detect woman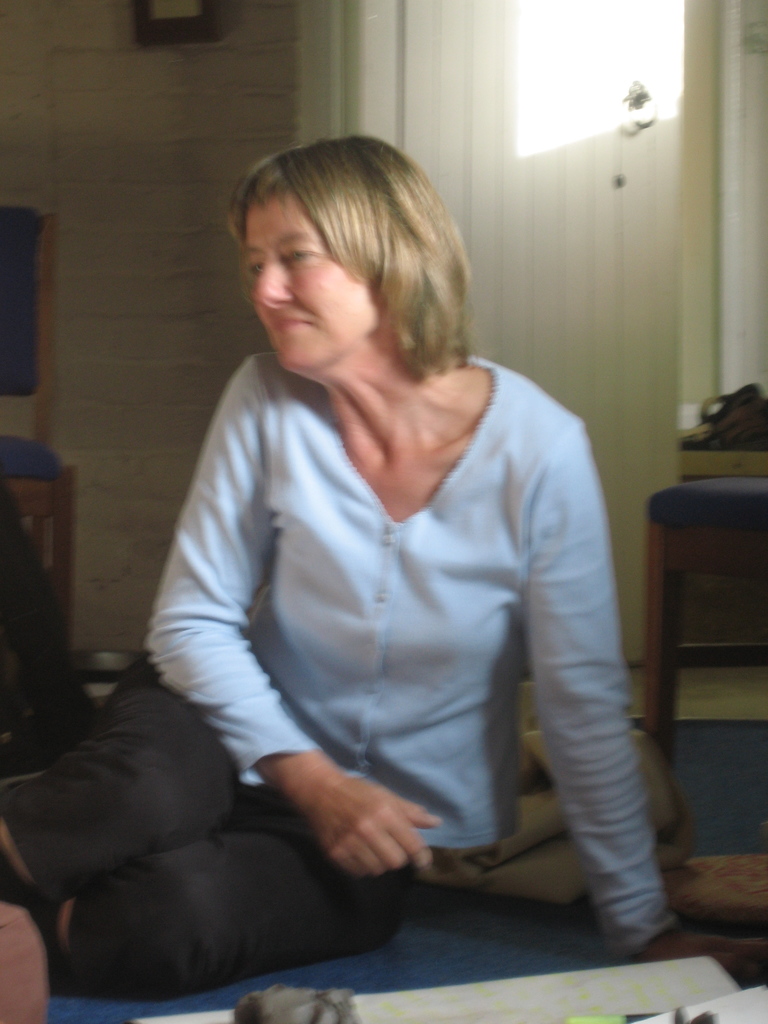
{"left": 111, "top": 102, "right": 663, "bottom": 959}
